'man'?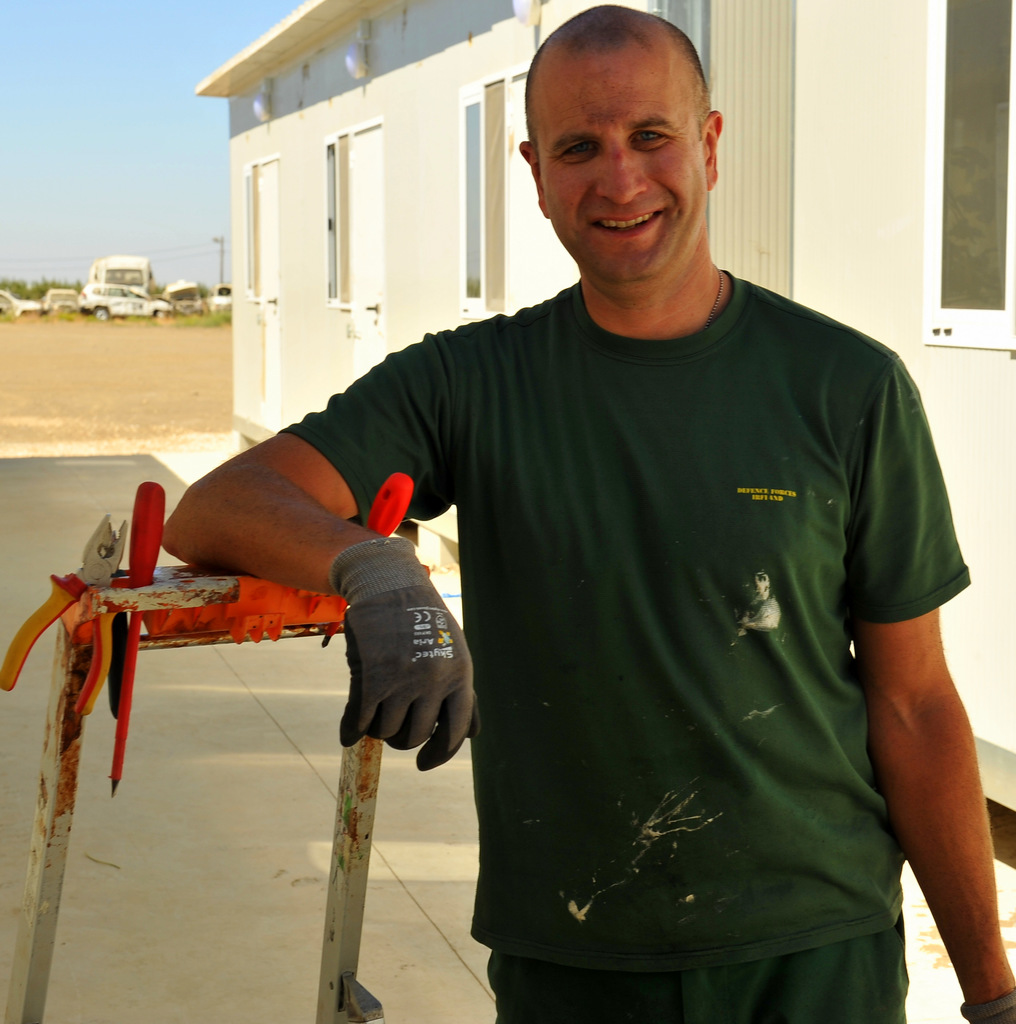
x1=192, y1=47, x2=990, y2=1023
